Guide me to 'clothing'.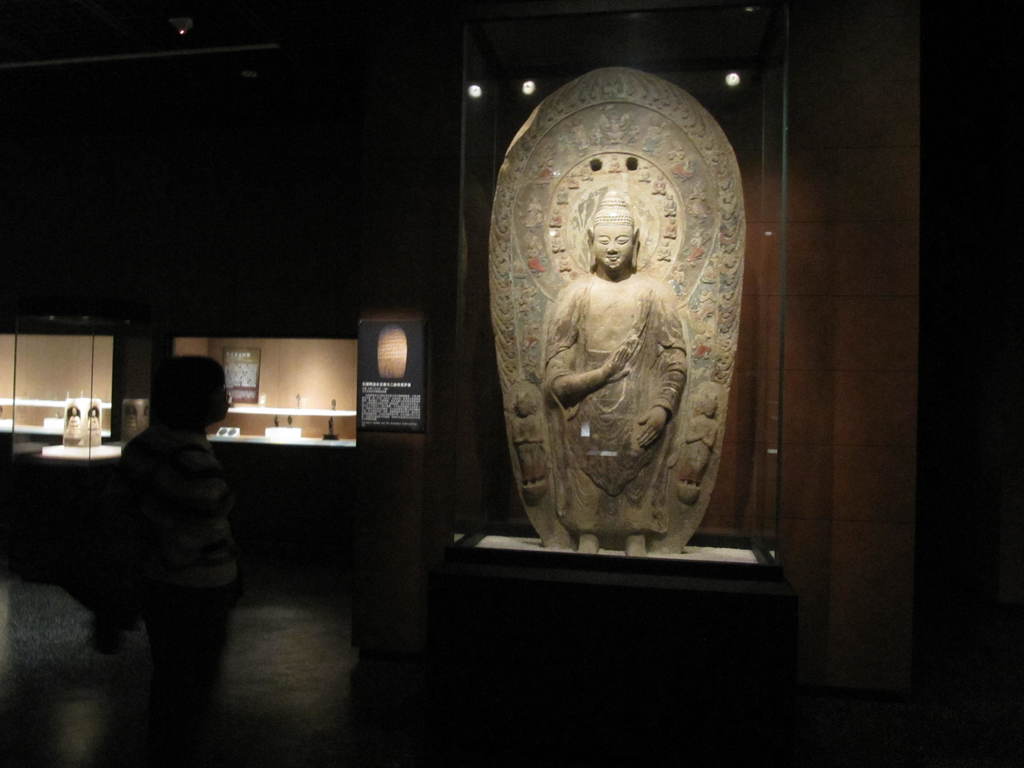
Guidance: [left=685, top=244, right=705, bottom=260].
